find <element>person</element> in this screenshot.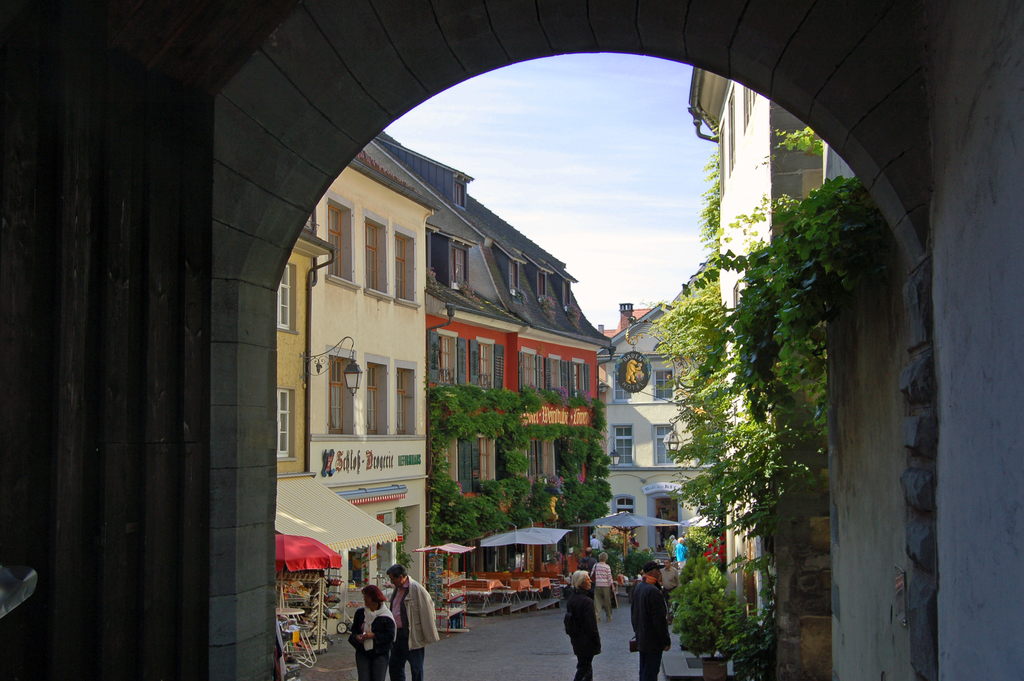
The bounding box for <element>person</element> is [x1=377, y1=564, x2=432, y2=677].
